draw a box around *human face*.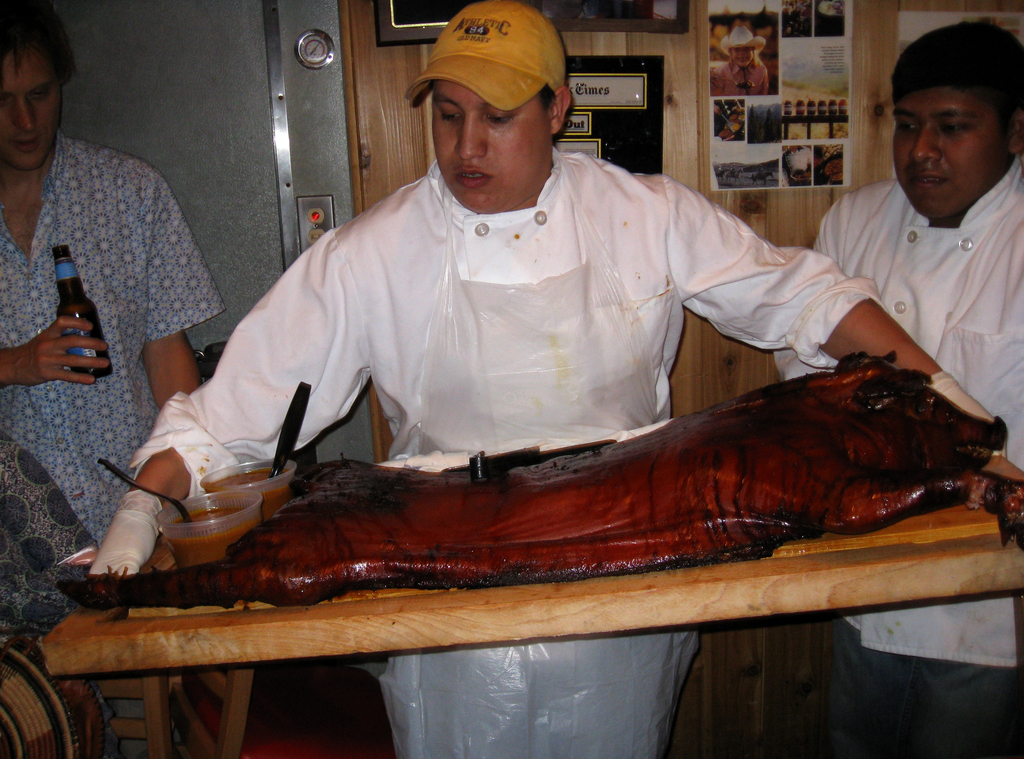
left=890, top=80, right=1011, bottom=220.
